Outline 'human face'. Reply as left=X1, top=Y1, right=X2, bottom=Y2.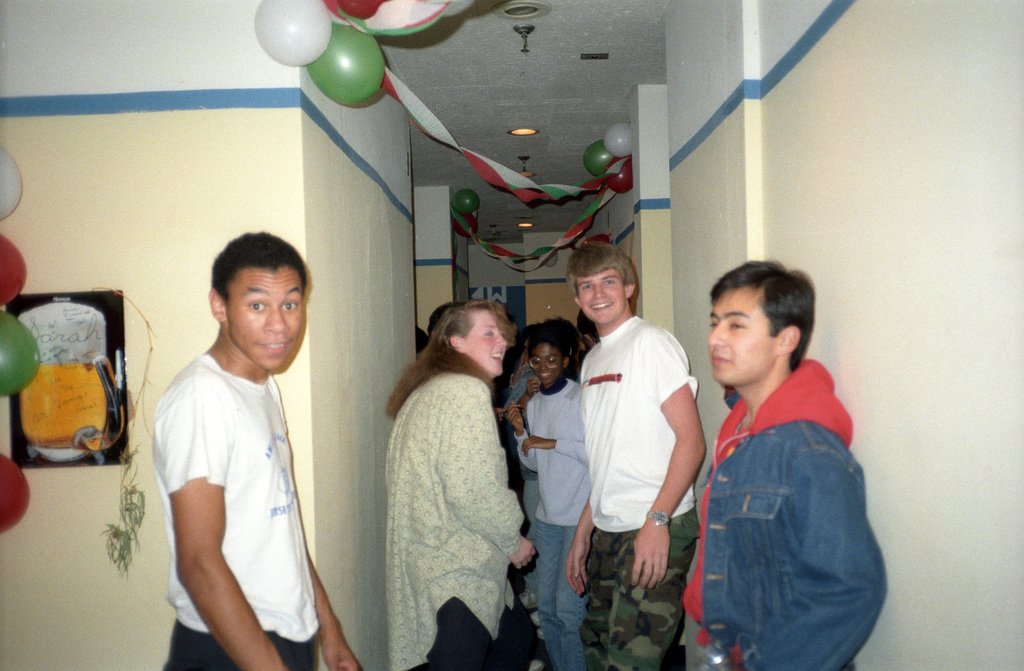
left=706, top=281, right=776, bottom=385.
